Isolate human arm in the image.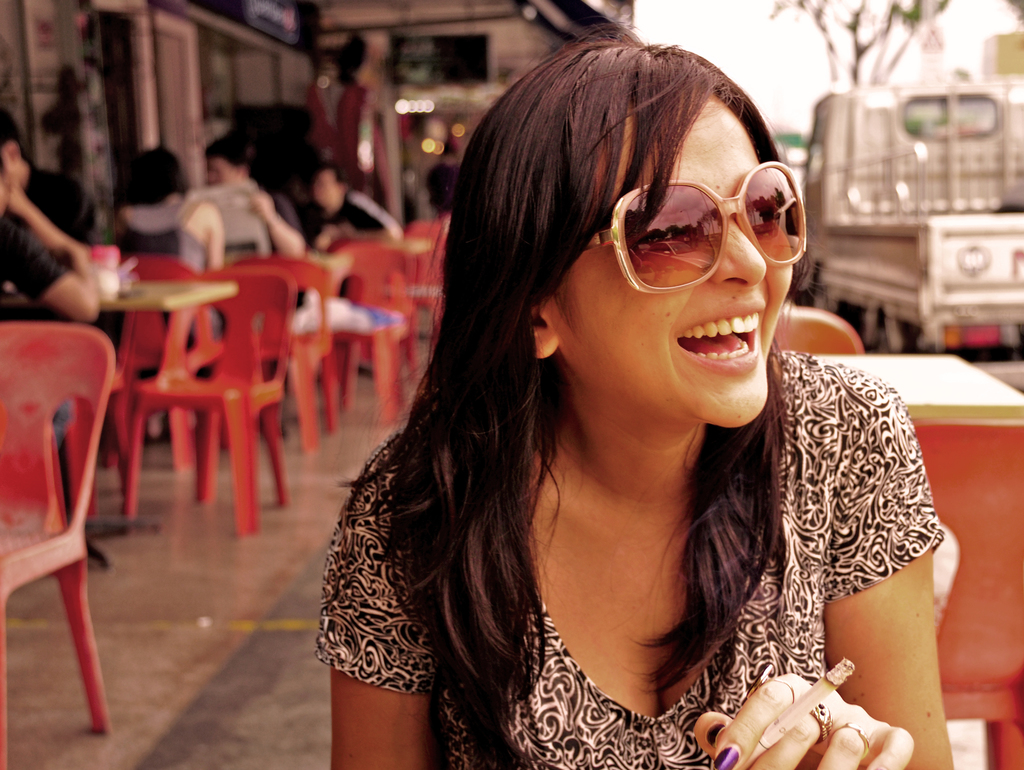
Isolated region: l=8, t=175, r=99, b=268.
